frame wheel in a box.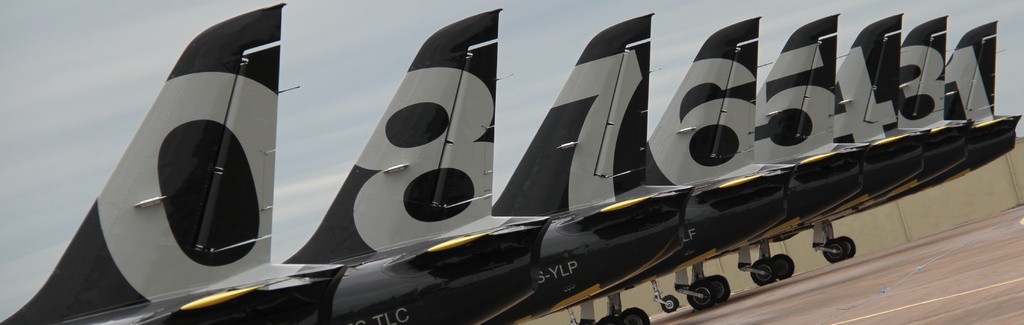
[661, 294, 682, 312].
